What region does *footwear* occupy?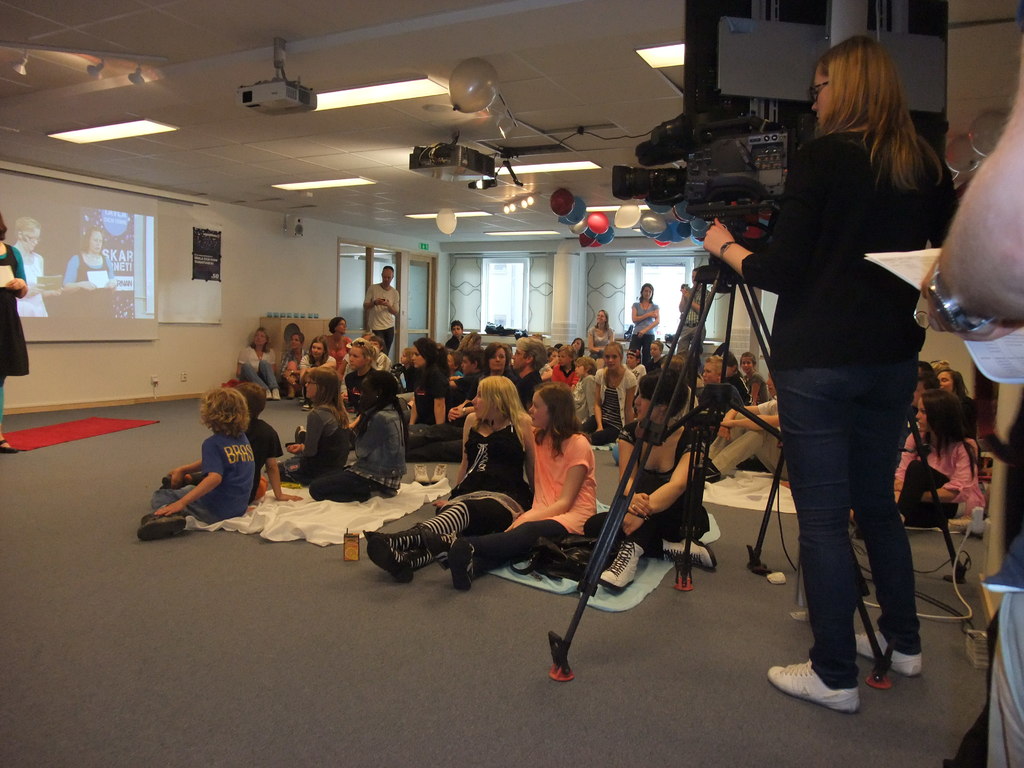
299,396,308,402.
